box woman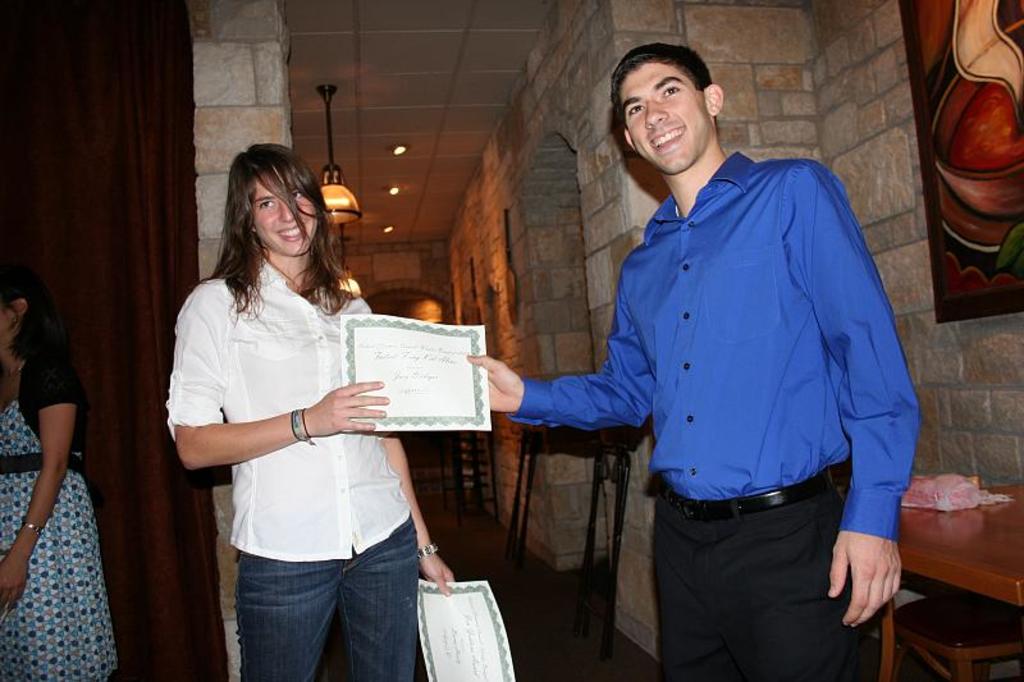
x1=0 y1=265 x2=125 y2=681
